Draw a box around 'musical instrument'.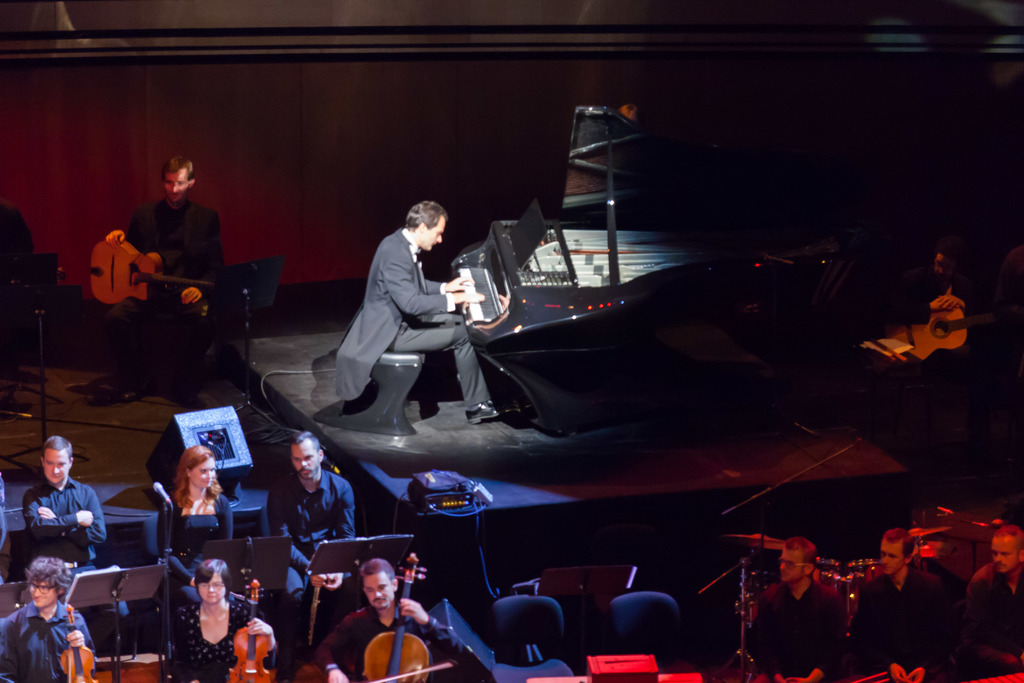
<bbox>58, 600, 100, 682</bbox>.
